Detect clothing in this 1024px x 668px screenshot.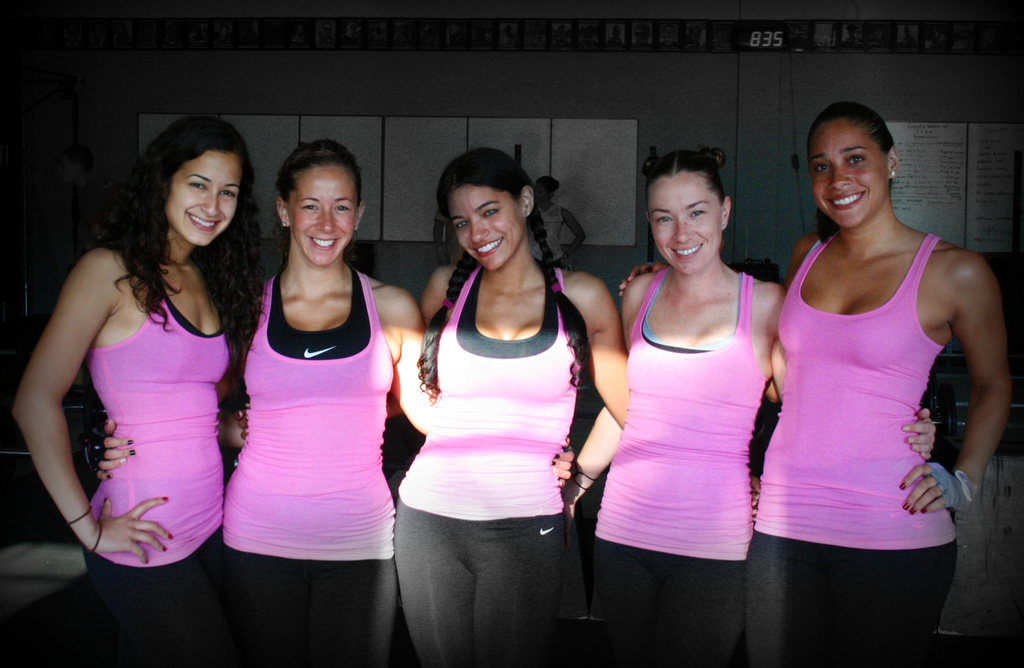
Detection: 765/224/980/613.
